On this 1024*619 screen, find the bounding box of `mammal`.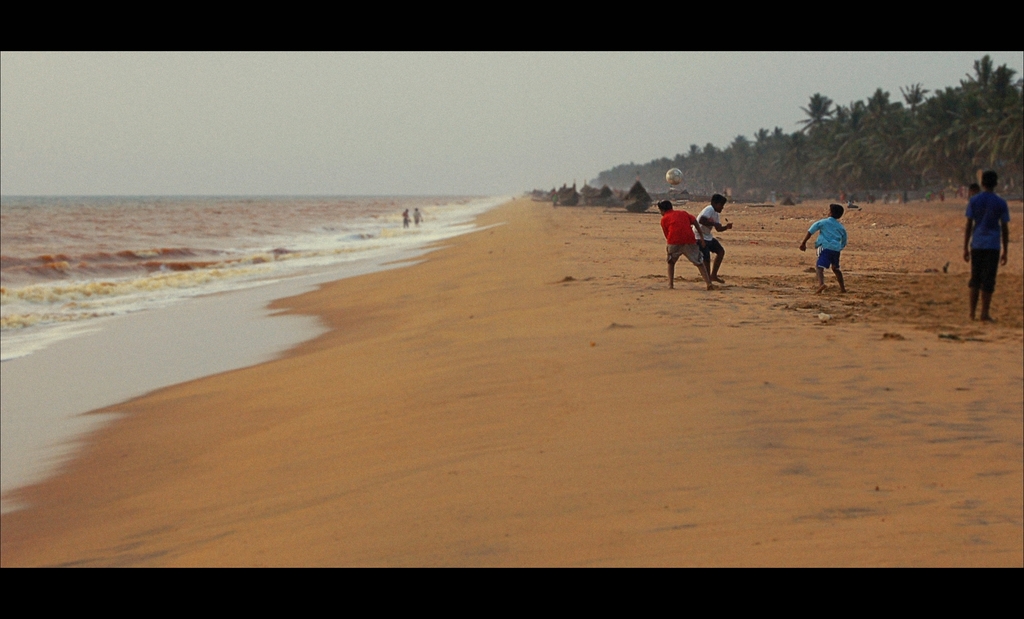
Bounding box: Rect(404, 211, 408, 229).
